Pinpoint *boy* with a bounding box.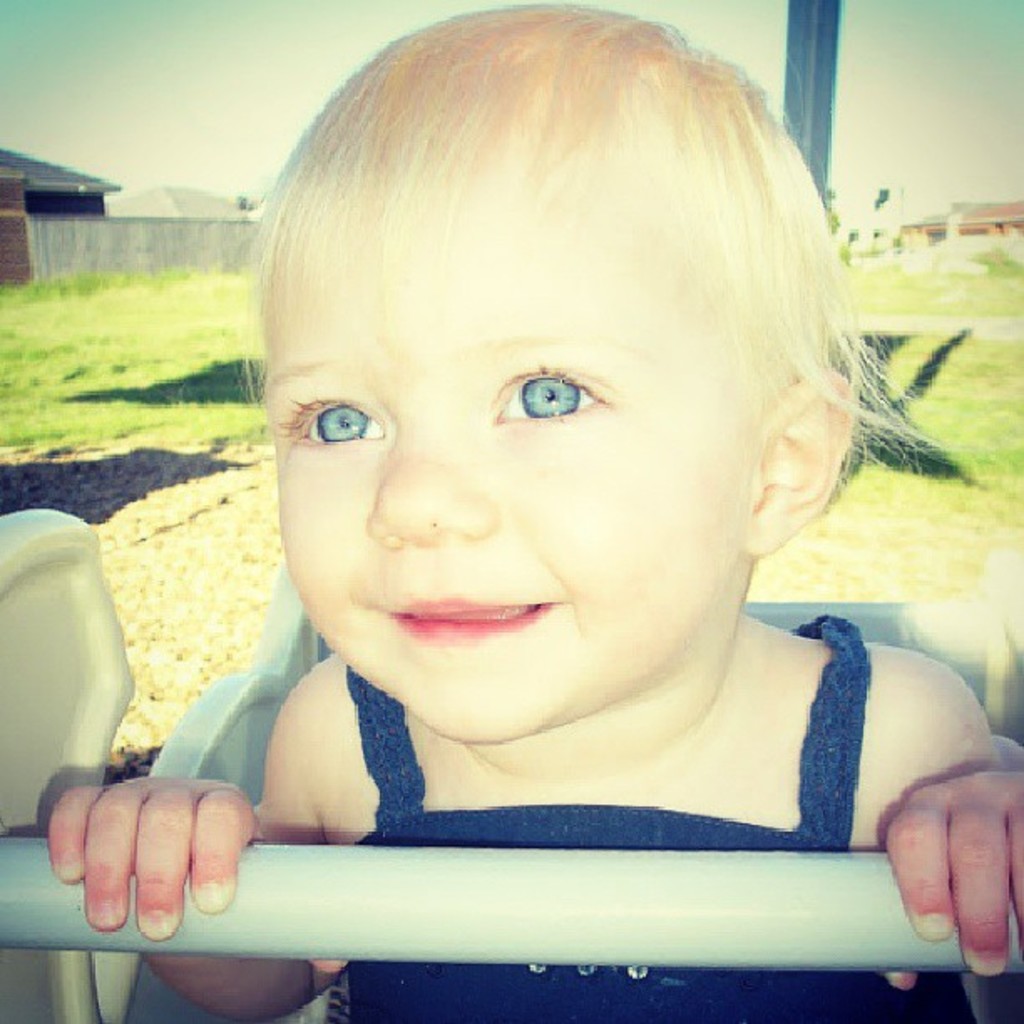
select_region(120, 5, 1023, 997).
